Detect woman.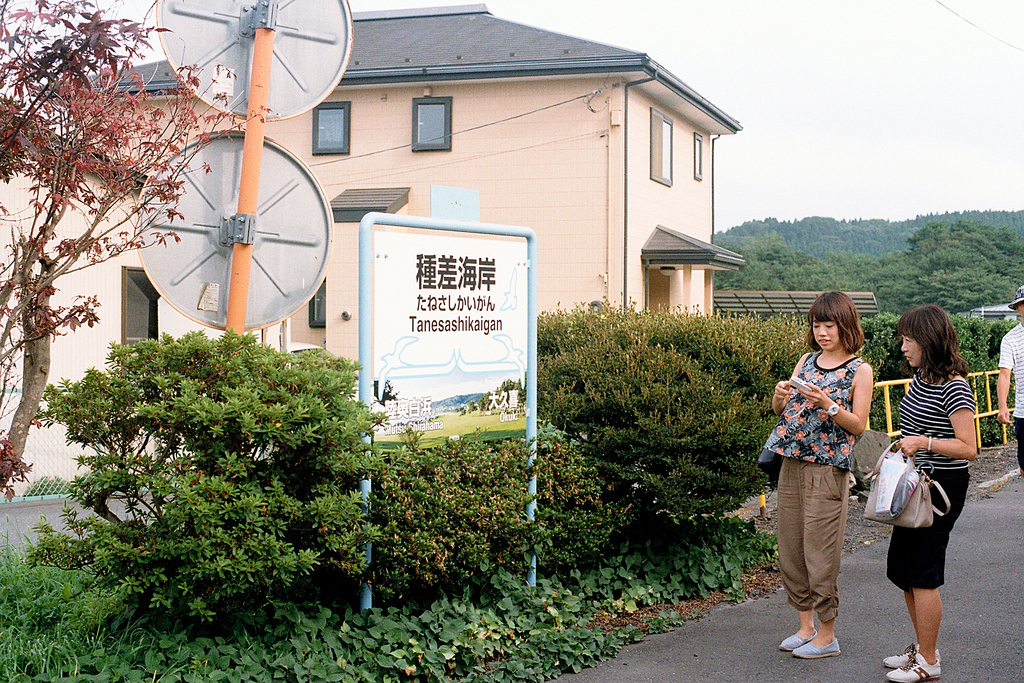
Detected at l=879, t=295, r=988, b=662.
